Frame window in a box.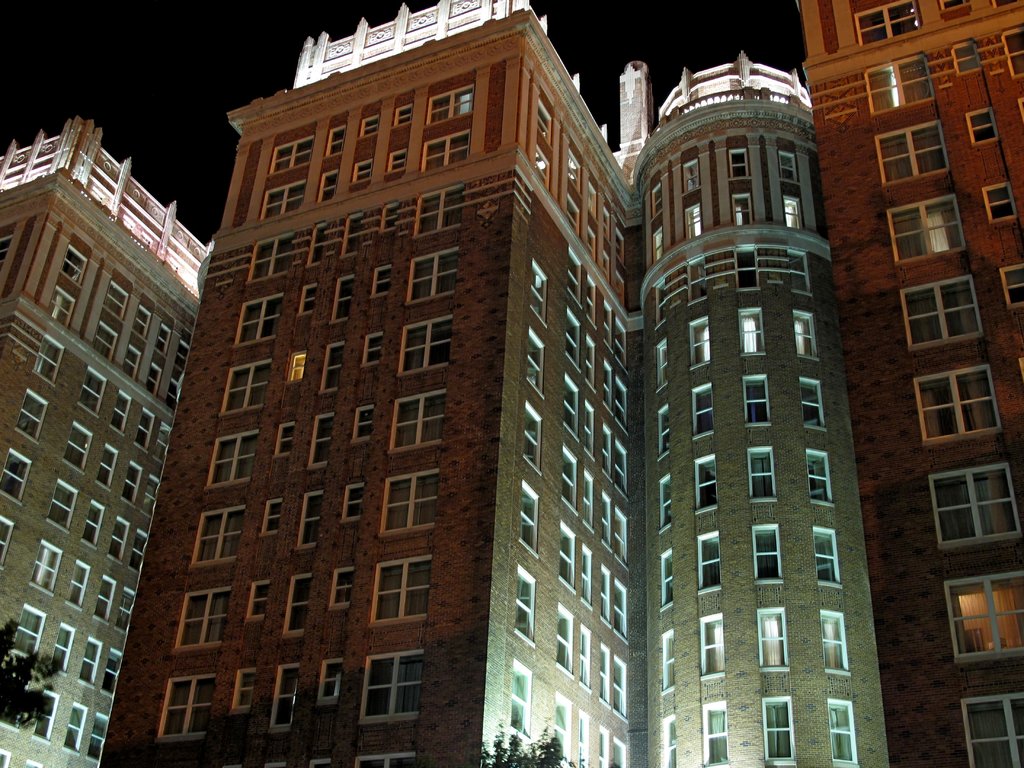
Rect(419, 191, 456, 241).
